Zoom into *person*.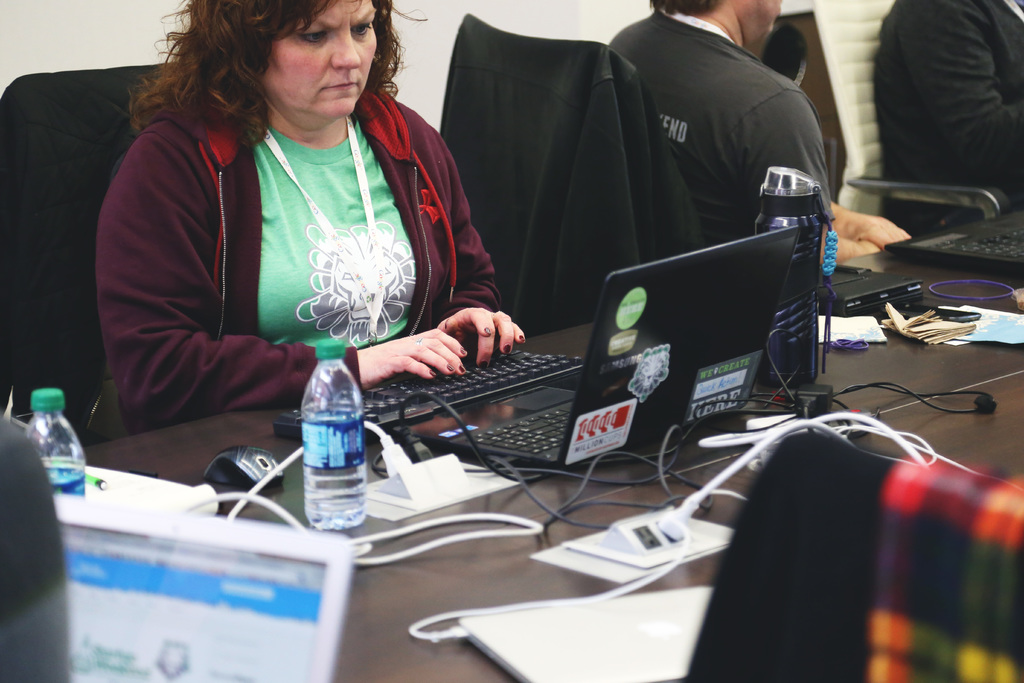
Zoom target: bbox=(84, 0, 498, 459).
